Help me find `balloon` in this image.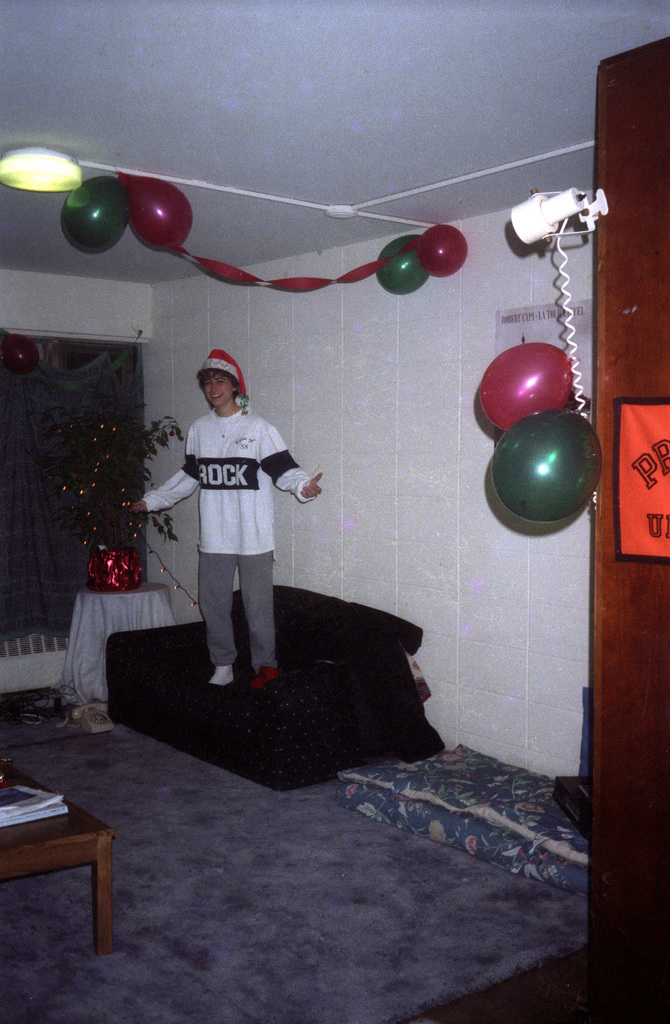
Found it: (x1=420, y1=223, x2=467, y2=279).
